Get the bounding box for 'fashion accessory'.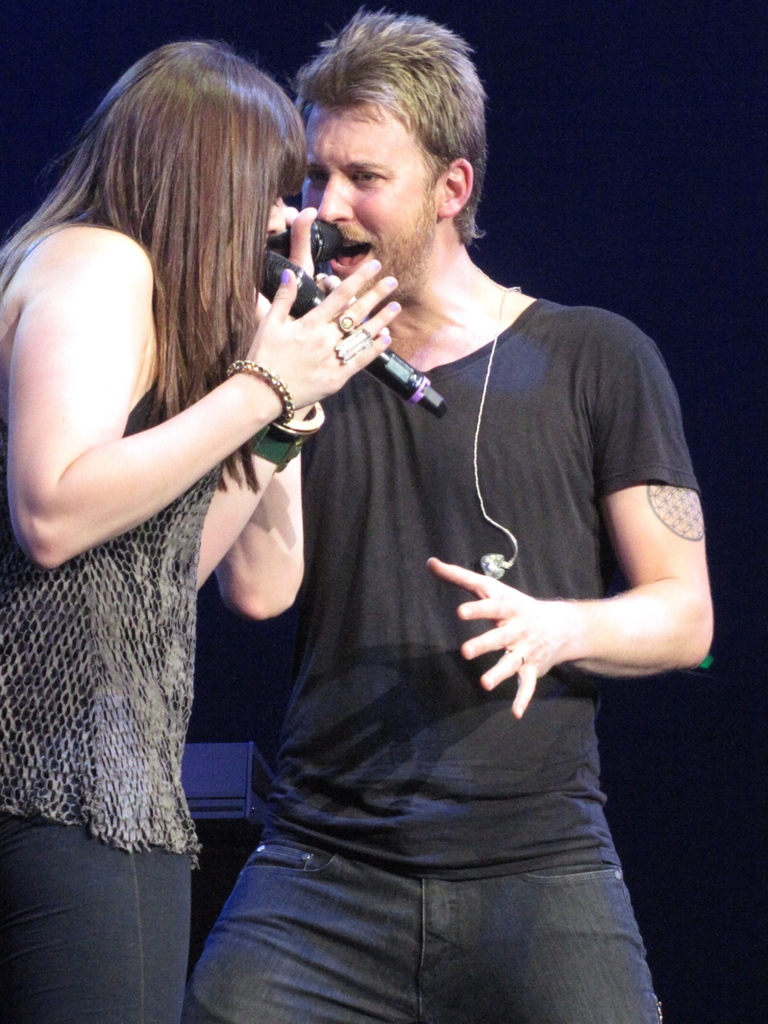
[508, 647, 528, 670].
